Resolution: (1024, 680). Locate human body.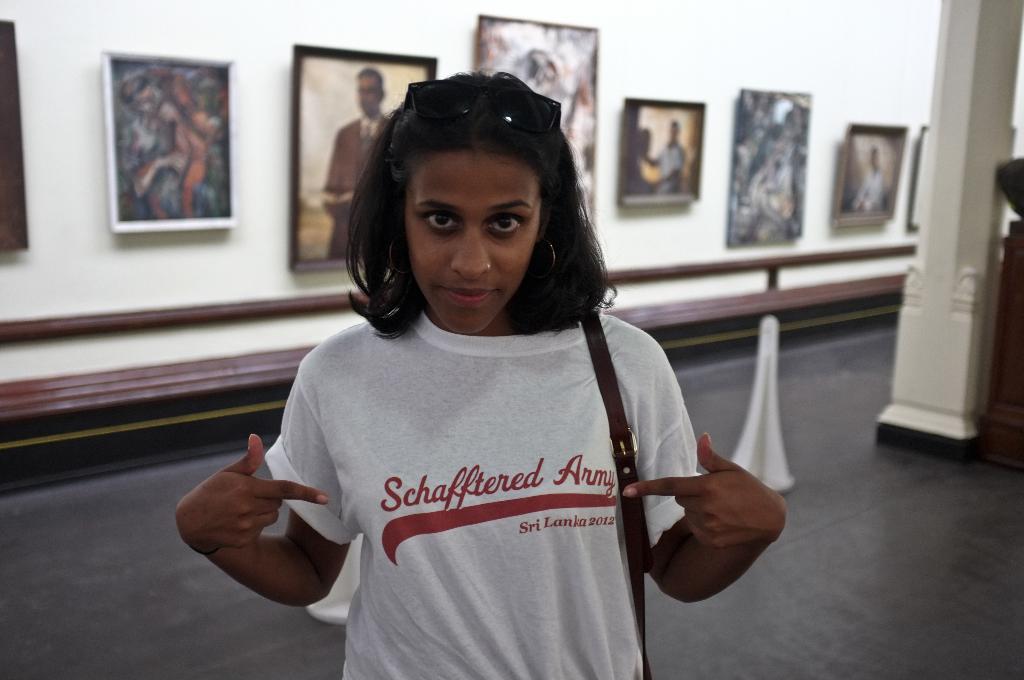
172,69,776,676.
